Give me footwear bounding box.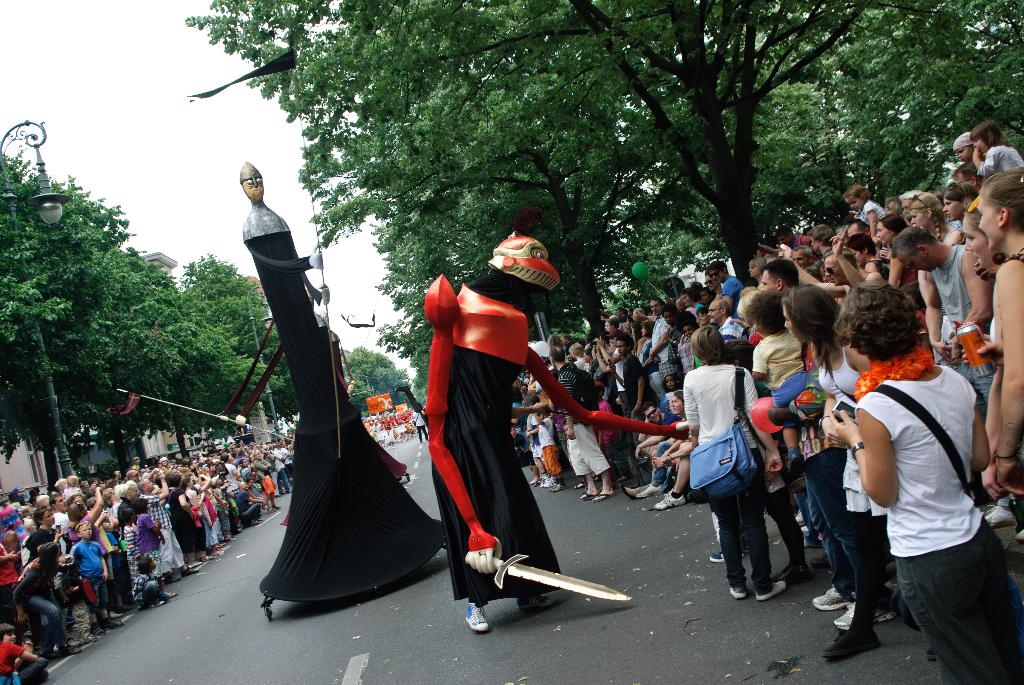
BBox(652, 487, 686, 511).
